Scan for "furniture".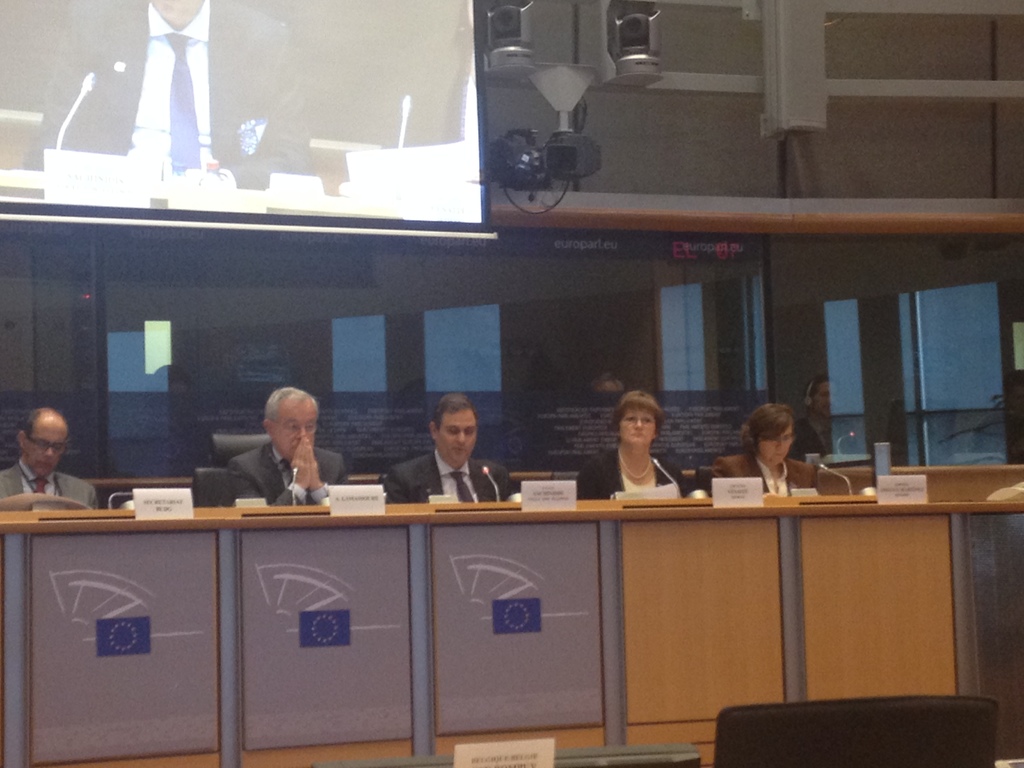
Scan result: 211:434:269:467.
